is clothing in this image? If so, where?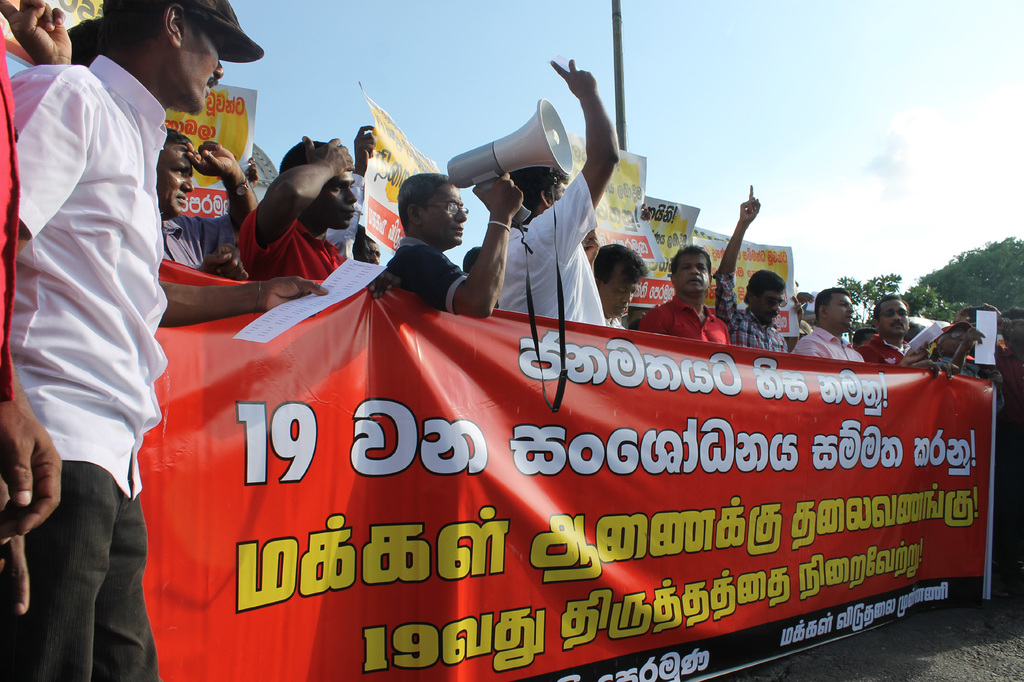
Yes, at 990 343 1023 519.
